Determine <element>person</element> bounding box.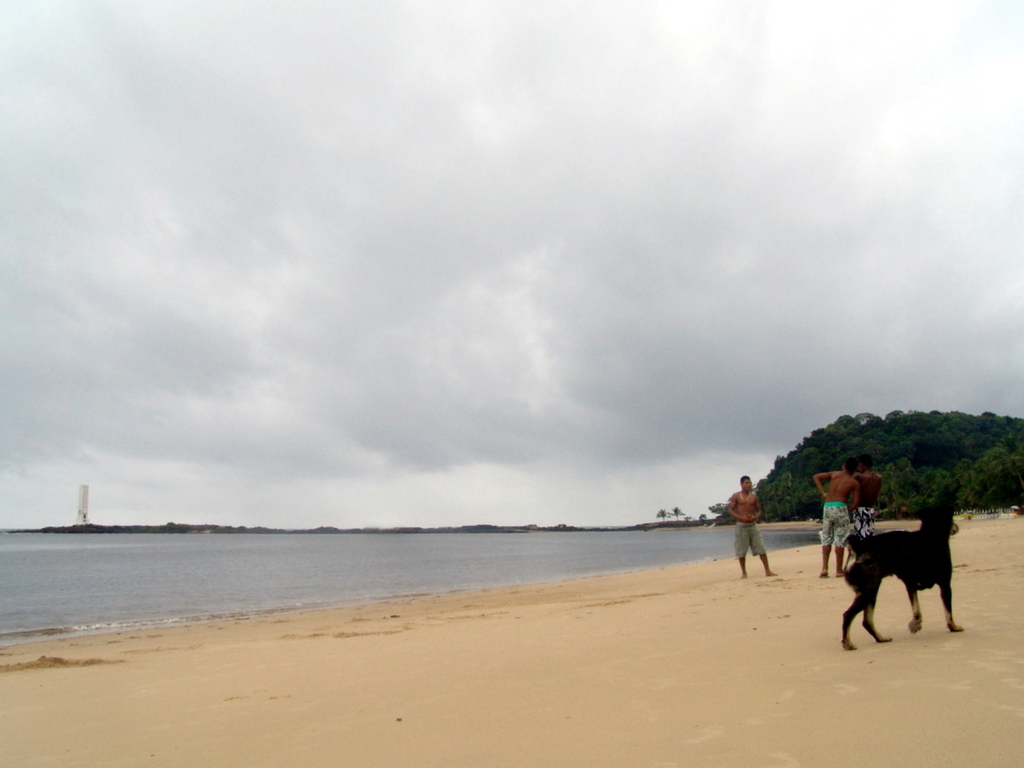
Determined: box(726, 475, 777, 579).
